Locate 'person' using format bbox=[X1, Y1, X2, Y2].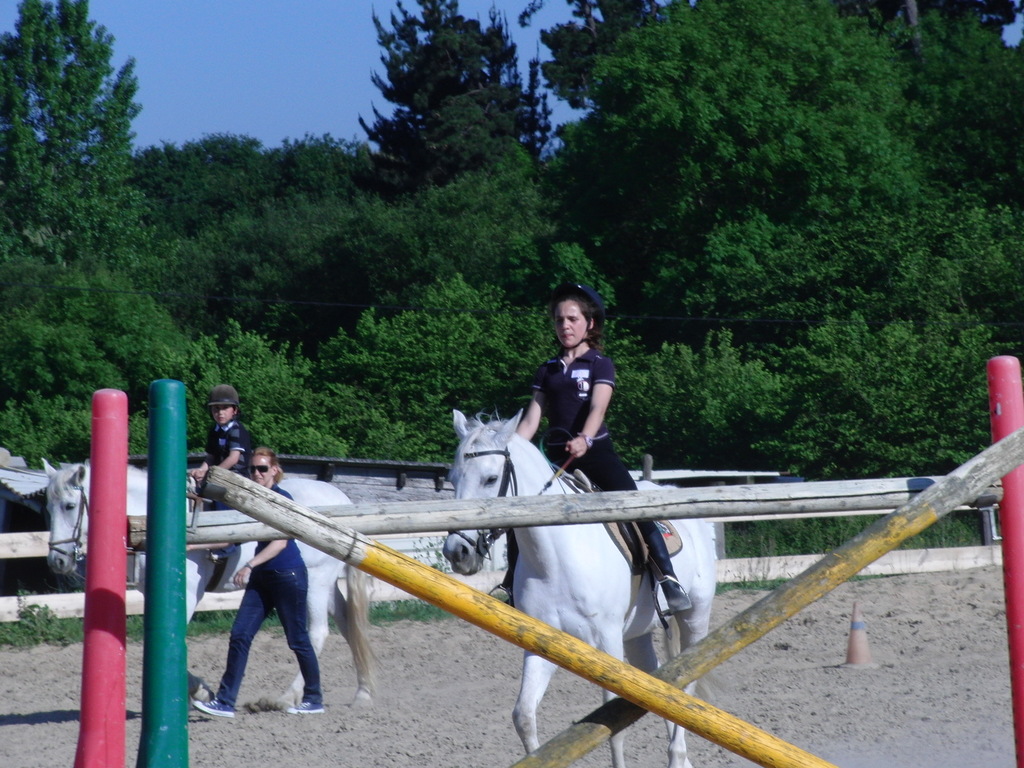
bbox=[191, 390, 247, 495].
